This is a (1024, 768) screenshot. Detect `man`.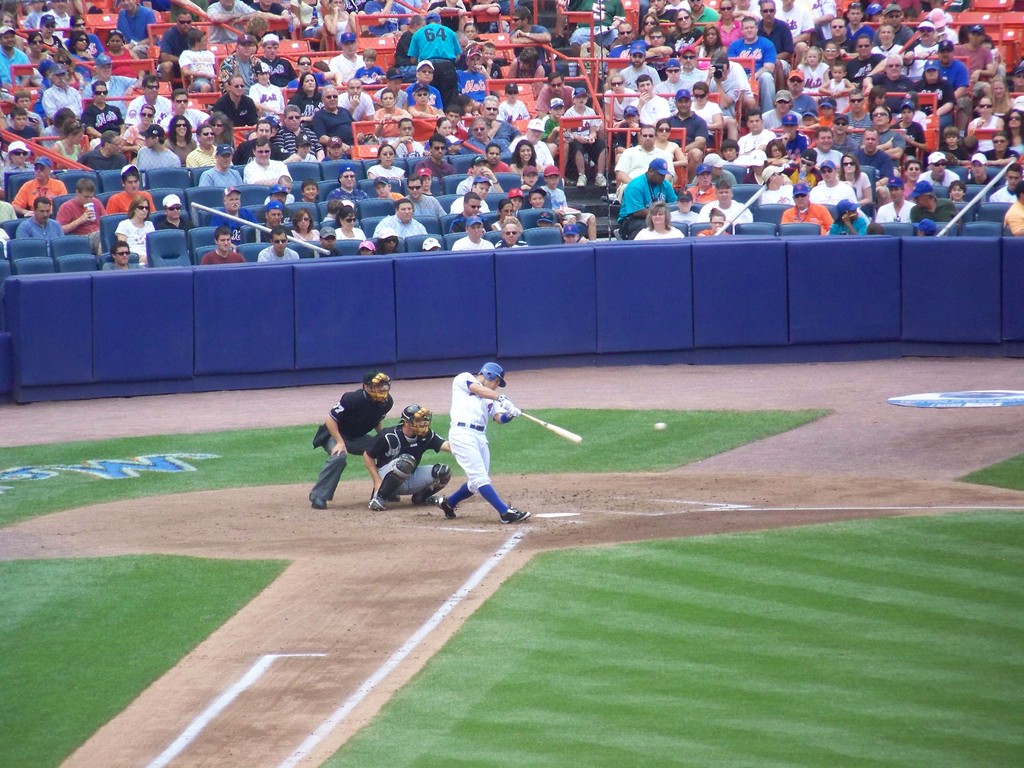
883/8/909/43.
